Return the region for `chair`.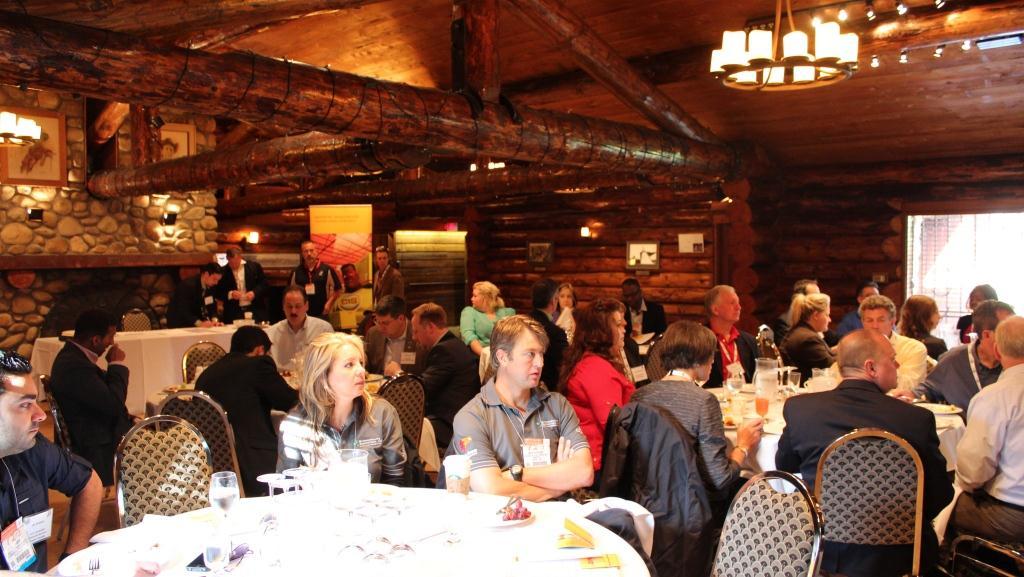
(x1=642, y1=341, x2=667, y2=392).
